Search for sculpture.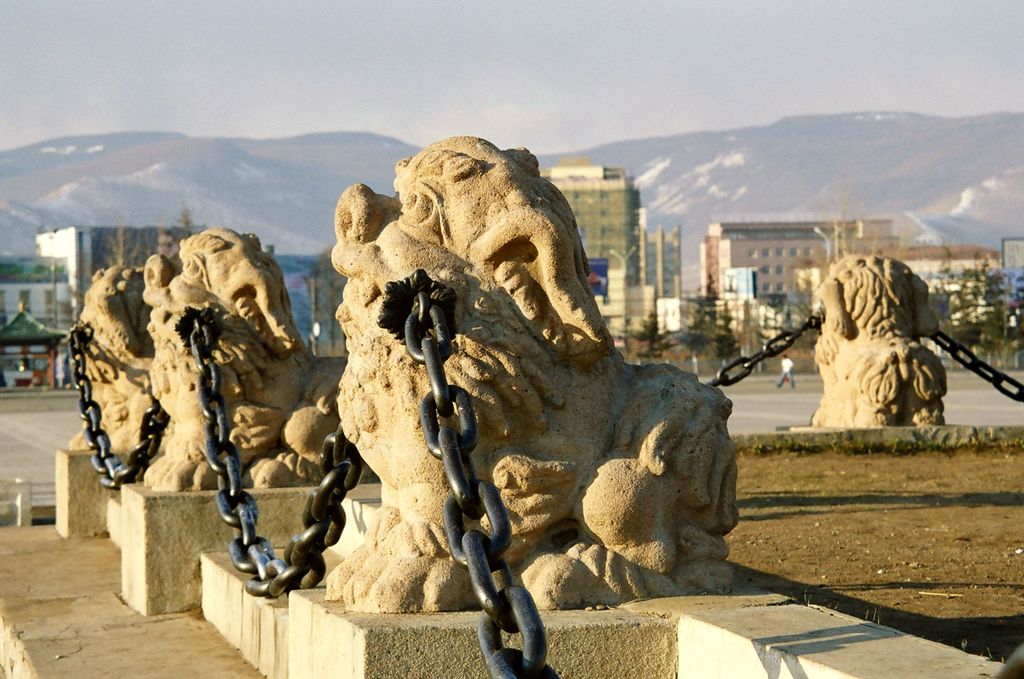
Found at select_region(127, 217, 365, 497).
